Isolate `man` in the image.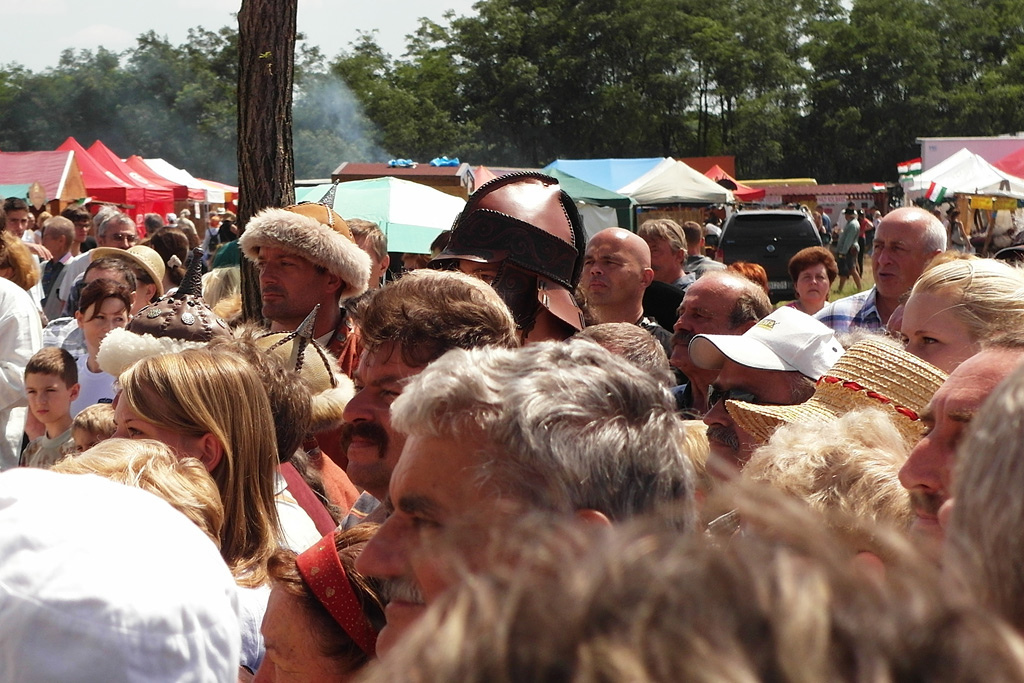
Isolated region: crop(54, 206, 132, 311).
